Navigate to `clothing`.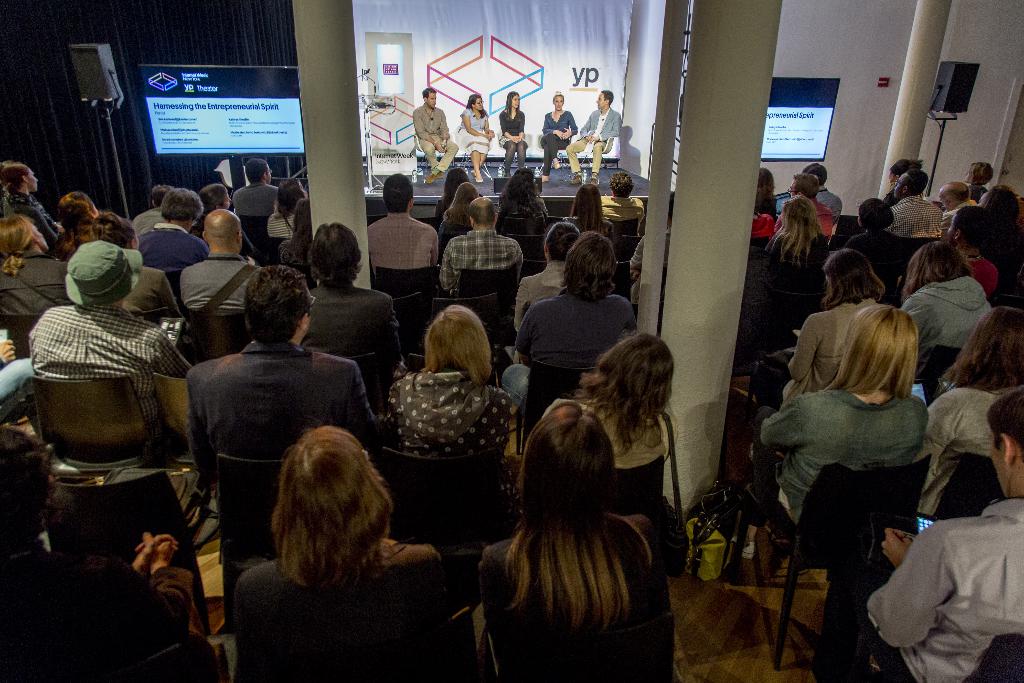
Navigation target: {"left": 303, "top": 281, "right": 406, "bottom": 386}.
